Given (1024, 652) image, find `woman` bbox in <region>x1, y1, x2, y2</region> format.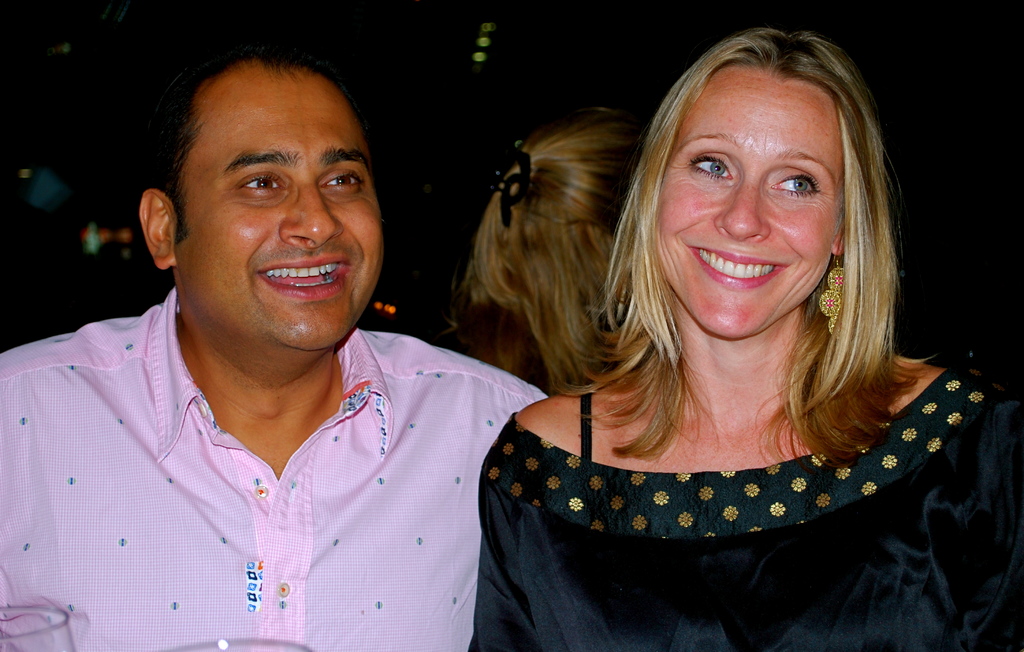
<region>454, 97, 649, 393</region>.
